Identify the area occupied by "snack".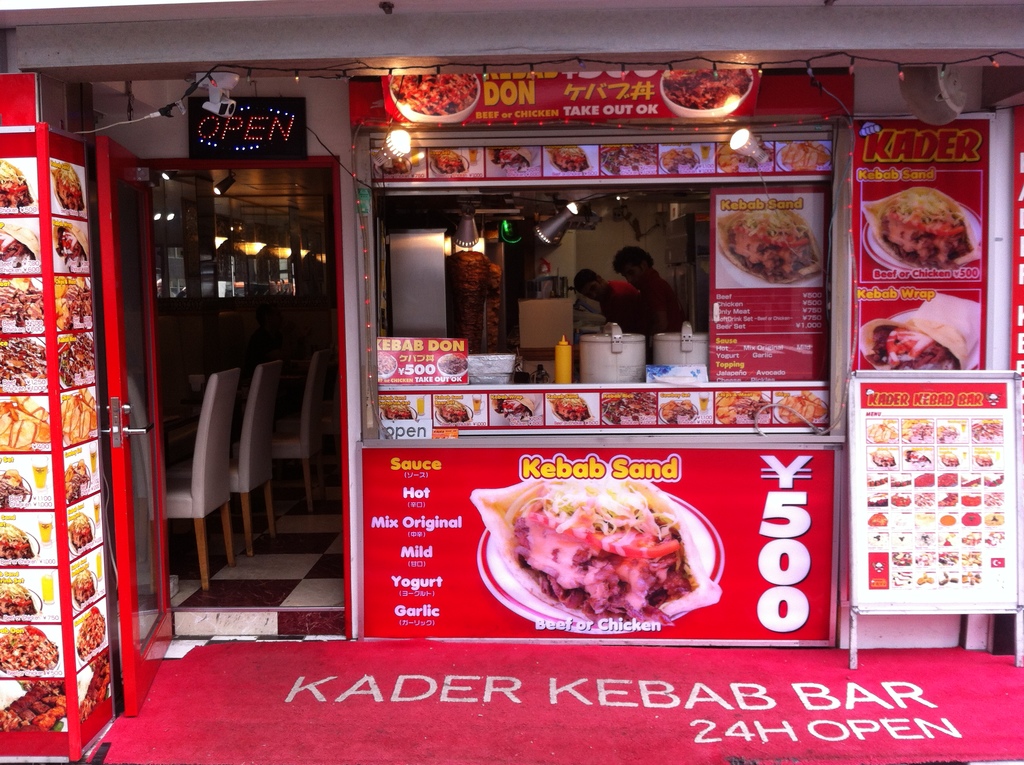
Area: left=0, top=277, right=41, bottom=327.
